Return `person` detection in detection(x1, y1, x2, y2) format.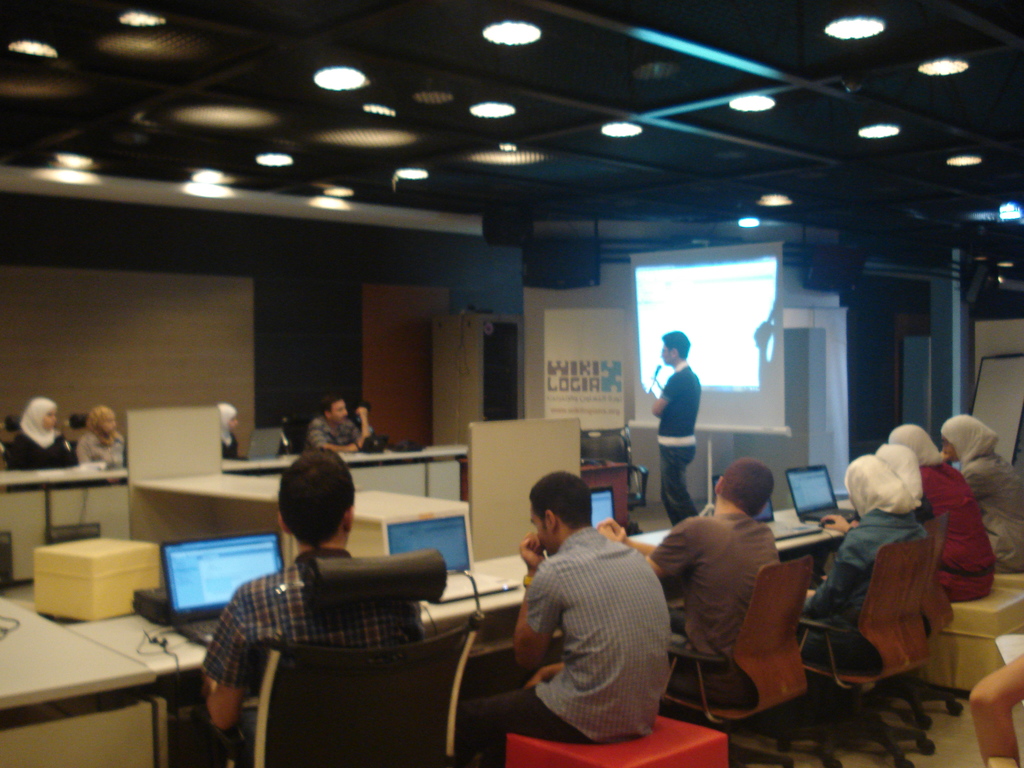
detection(796, 447, 927, 682).
